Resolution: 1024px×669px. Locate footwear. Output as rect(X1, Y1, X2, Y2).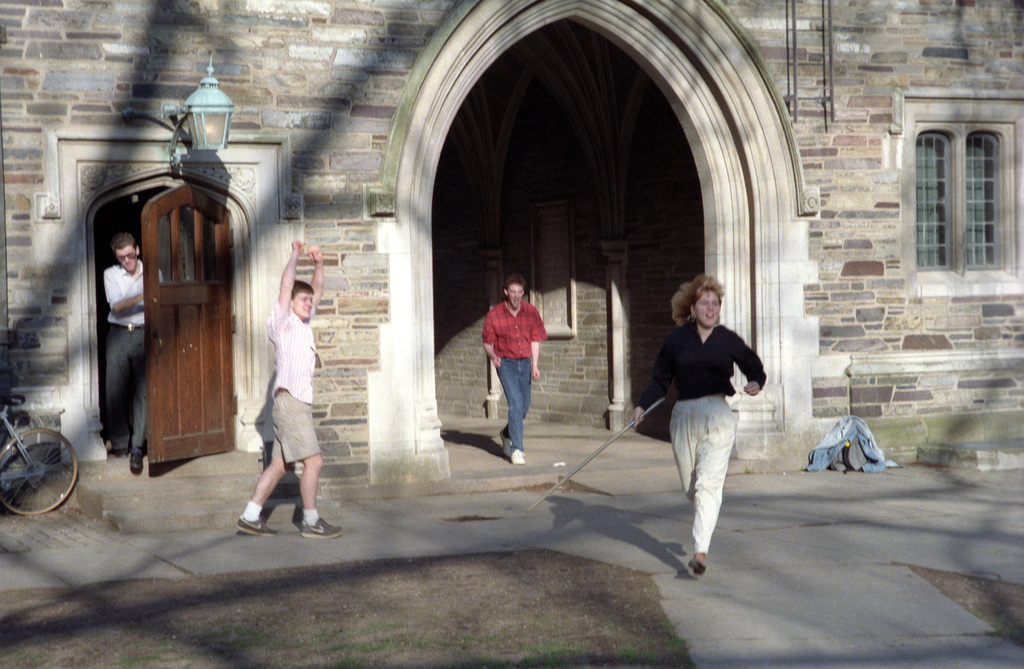
rect(691, 552, 703, 577).
